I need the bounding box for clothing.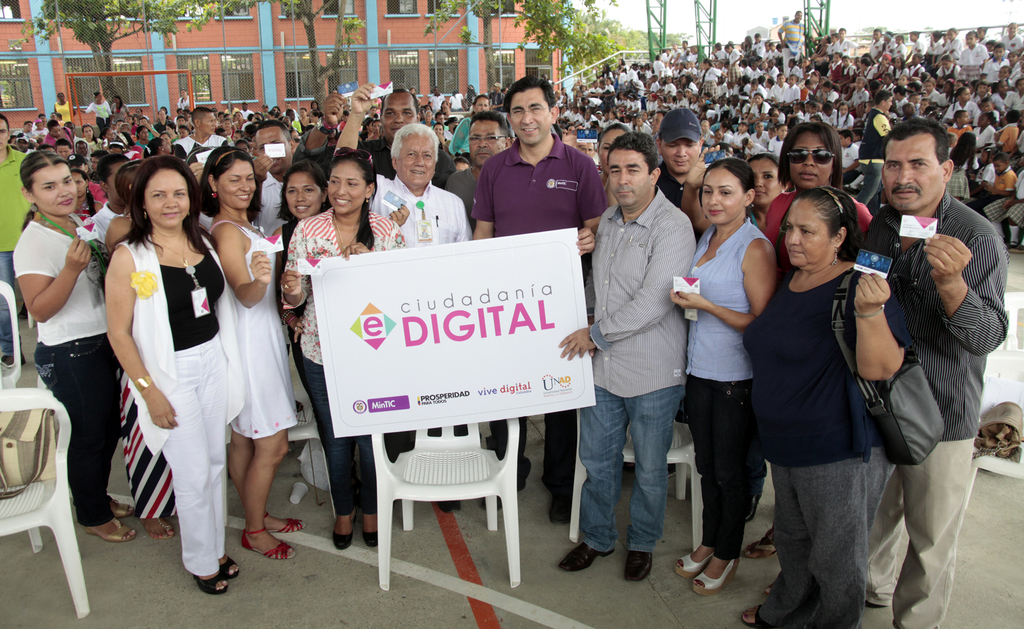
Here it is: <box>991,90,1009,112</box>.
